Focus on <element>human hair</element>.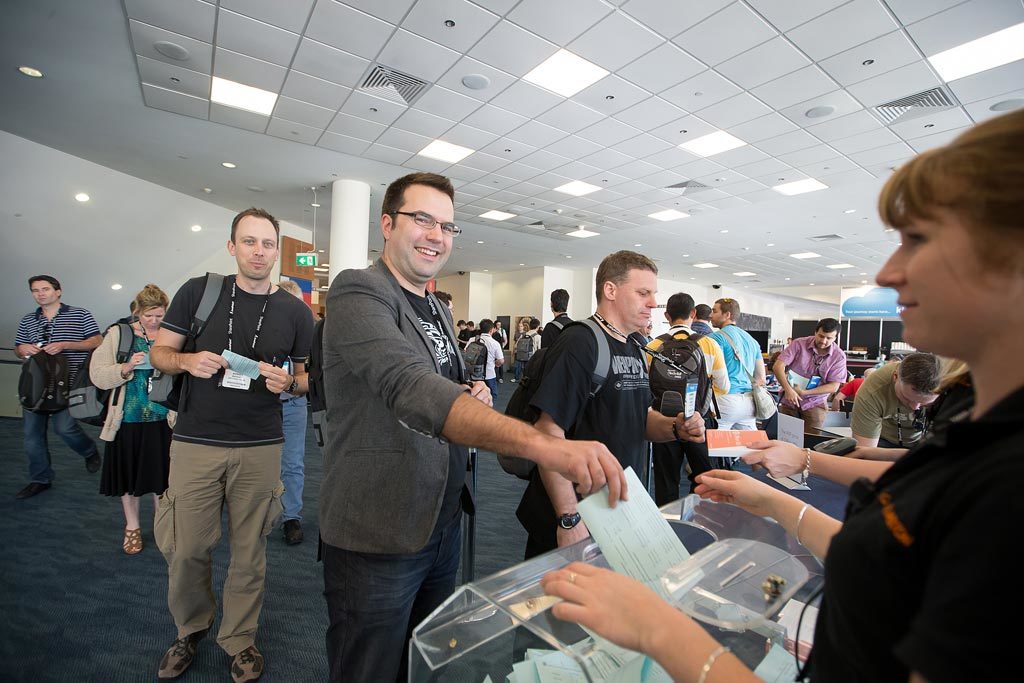
Focused at left=229, top=205, right=277, bottom=252.
